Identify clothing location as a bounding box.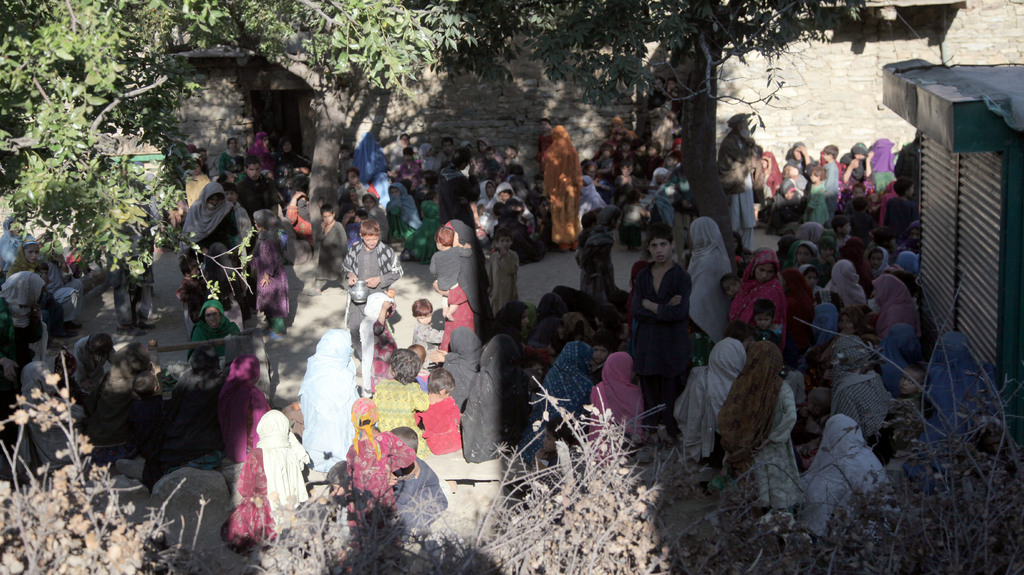
BBox(364, 204, 388, 236).
